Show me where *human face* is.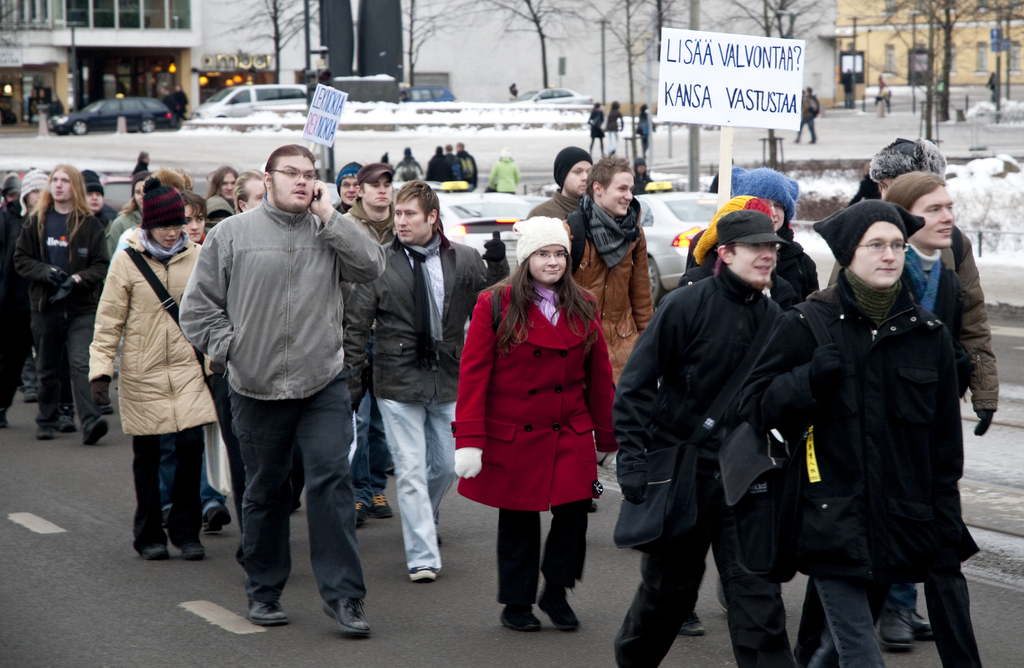
*human face* is at <box>89,187,106,209</box>.
